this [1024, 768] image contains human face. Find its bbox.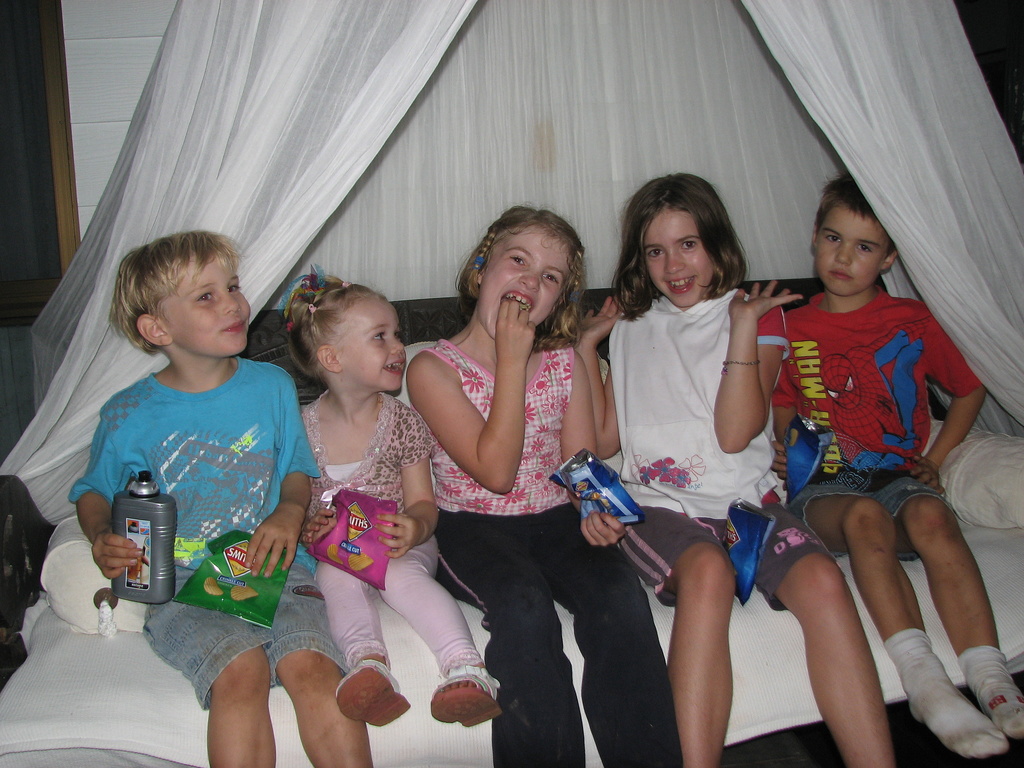
BBox(476, 224, 571, 340).
